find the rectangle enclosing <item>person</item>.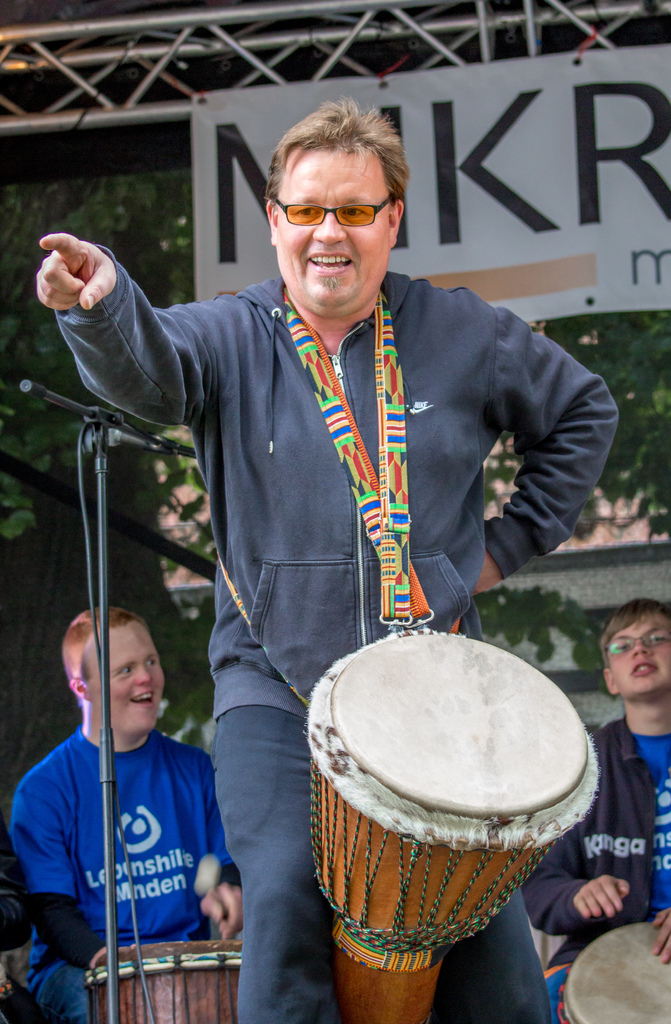
x1=21, y1=89, x2=617, y2=1023.
